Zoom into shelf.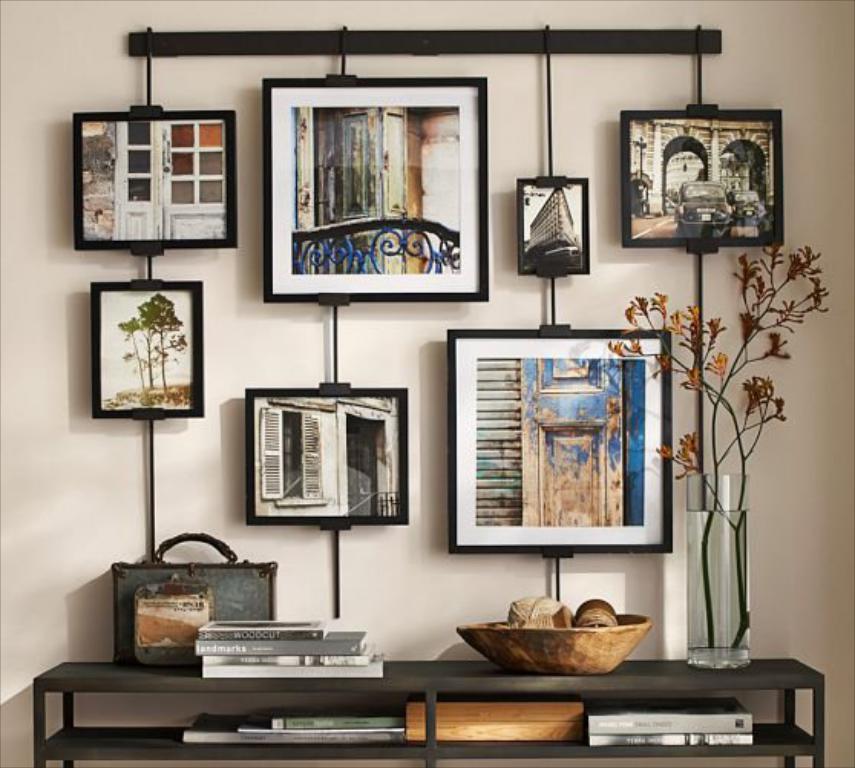
Zoom target: [426,743,823,766].
